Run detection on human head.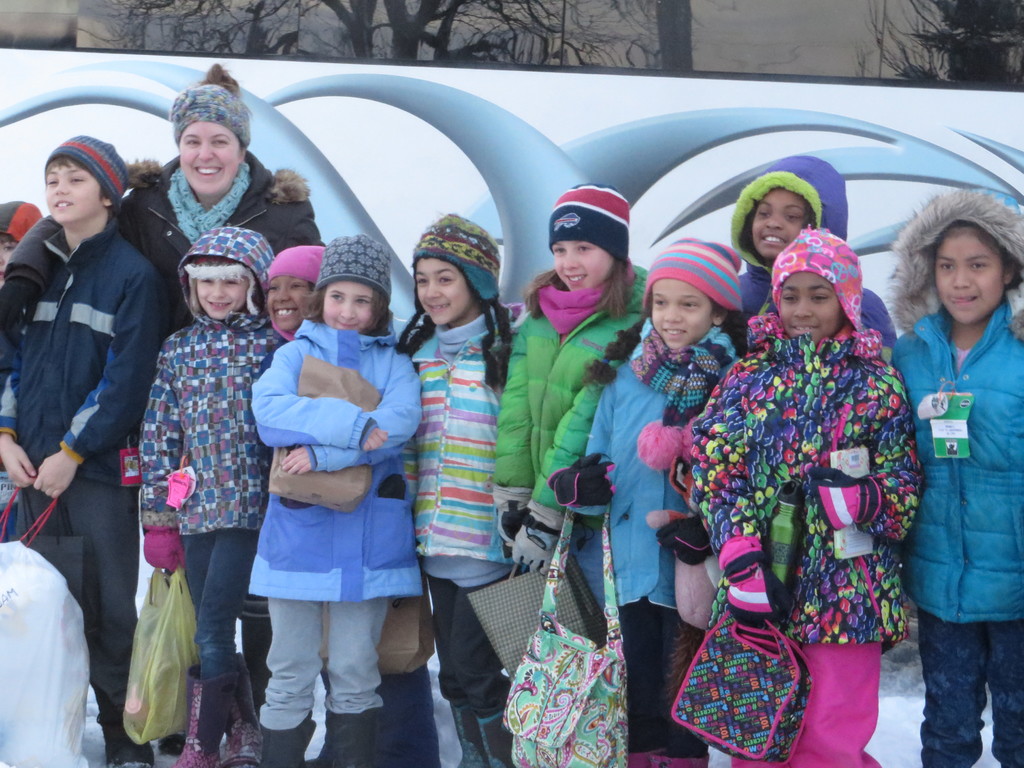
Result: 313 230 392 332.
